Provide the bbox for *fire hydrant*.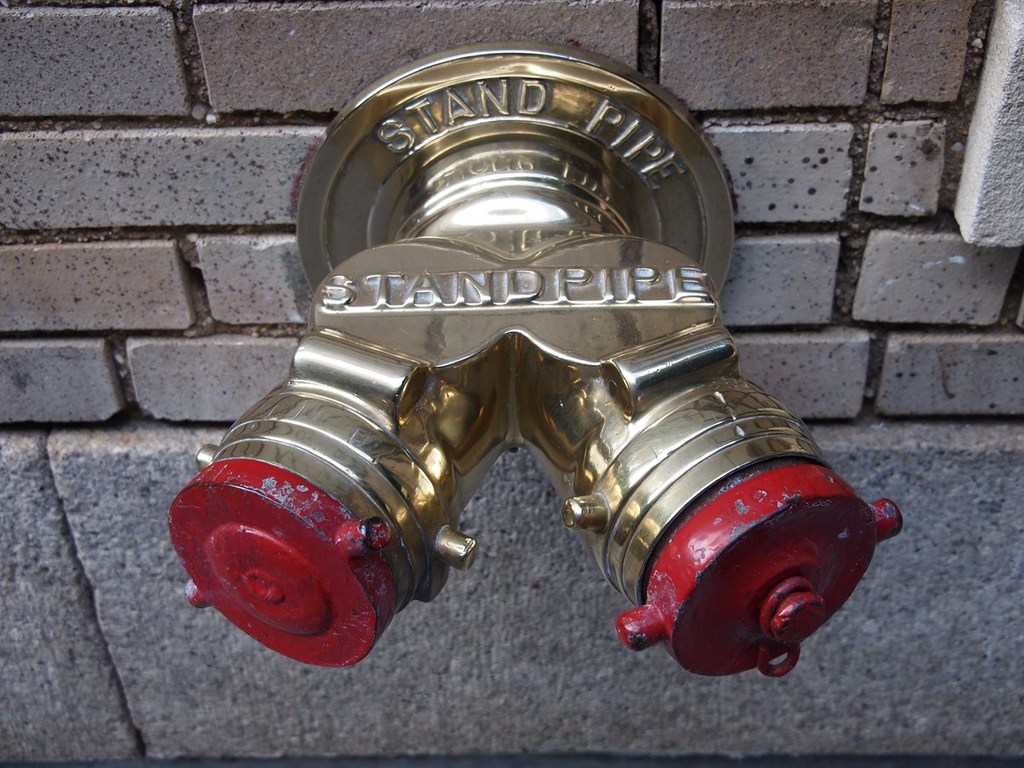
168,39,905,679.
